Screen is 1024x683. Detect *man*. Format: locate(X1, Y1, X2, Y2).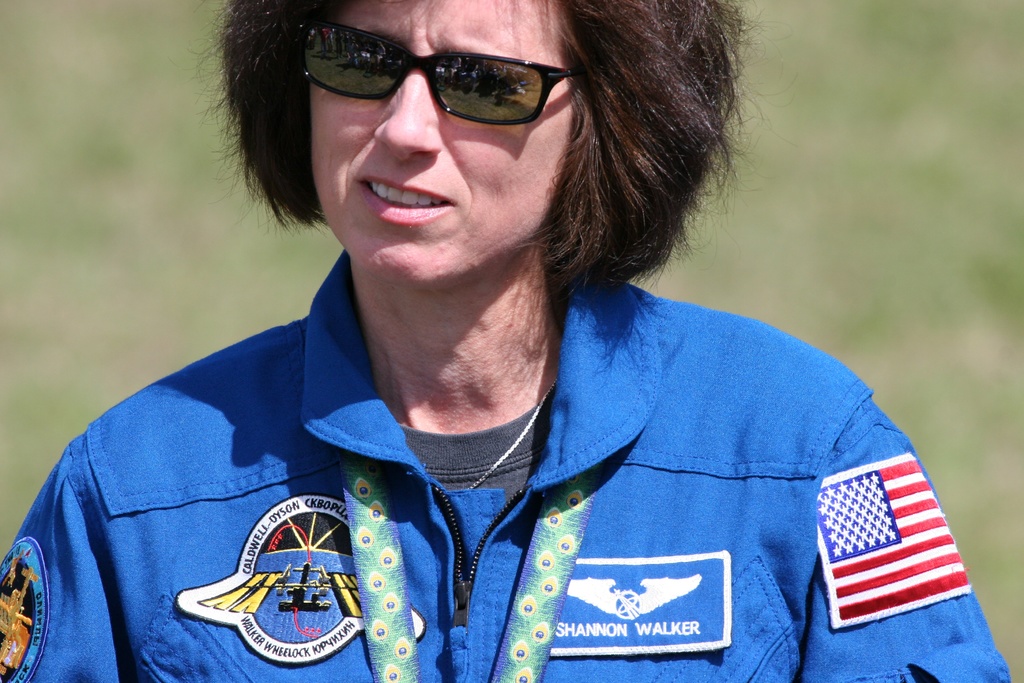
locate(0, 0, 1009, 682).
